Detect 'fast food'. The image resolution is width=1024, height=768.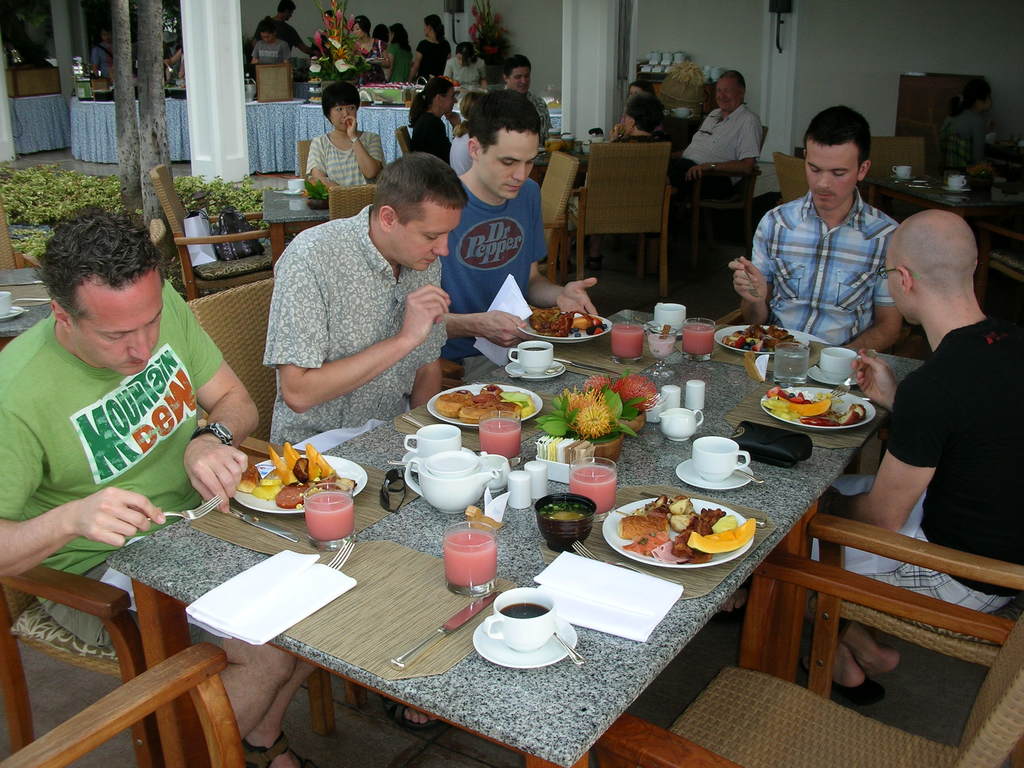
locate(481, 385, 497, 395).
